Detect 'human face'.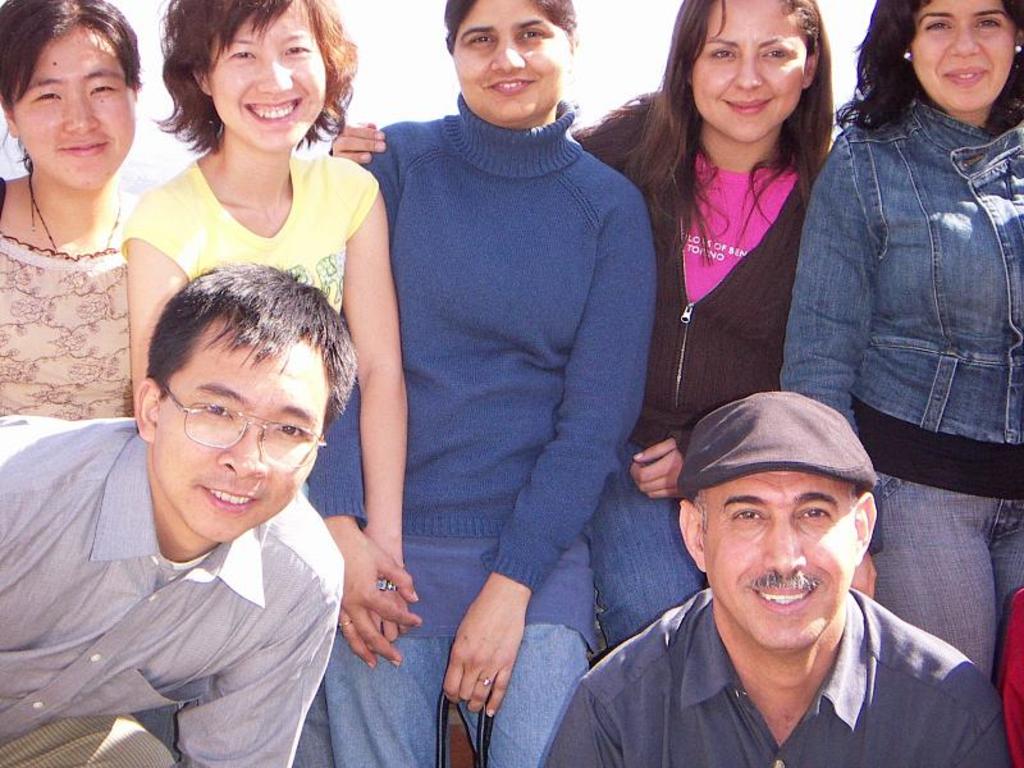
Detected at box=[685, 0, 810, 146].
